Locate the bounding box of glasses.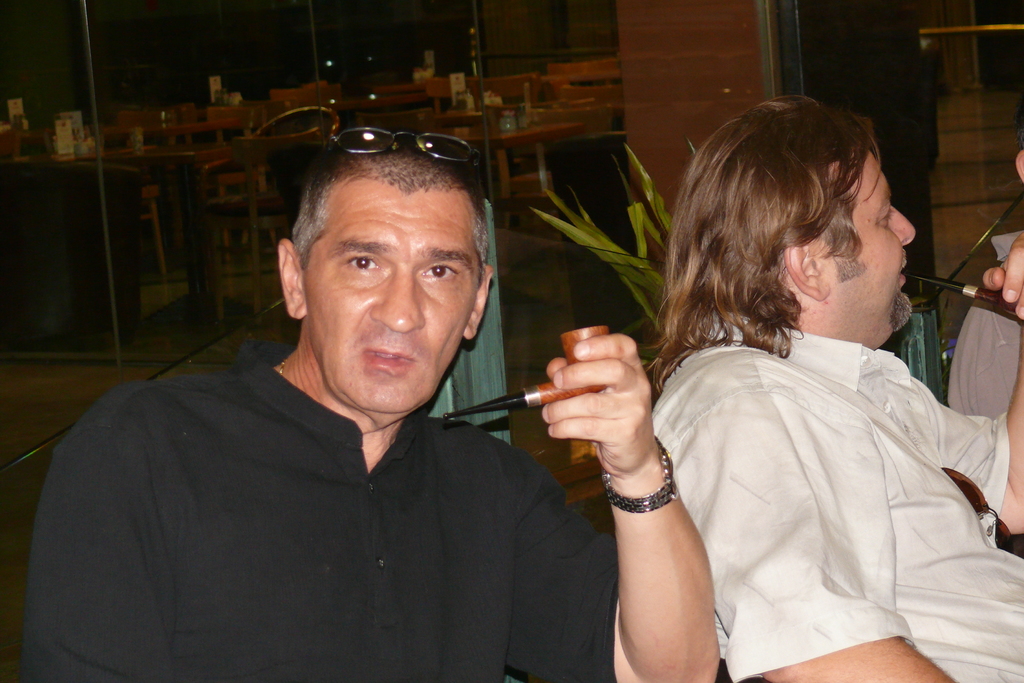
Bounding box: 326:126:483:183.
